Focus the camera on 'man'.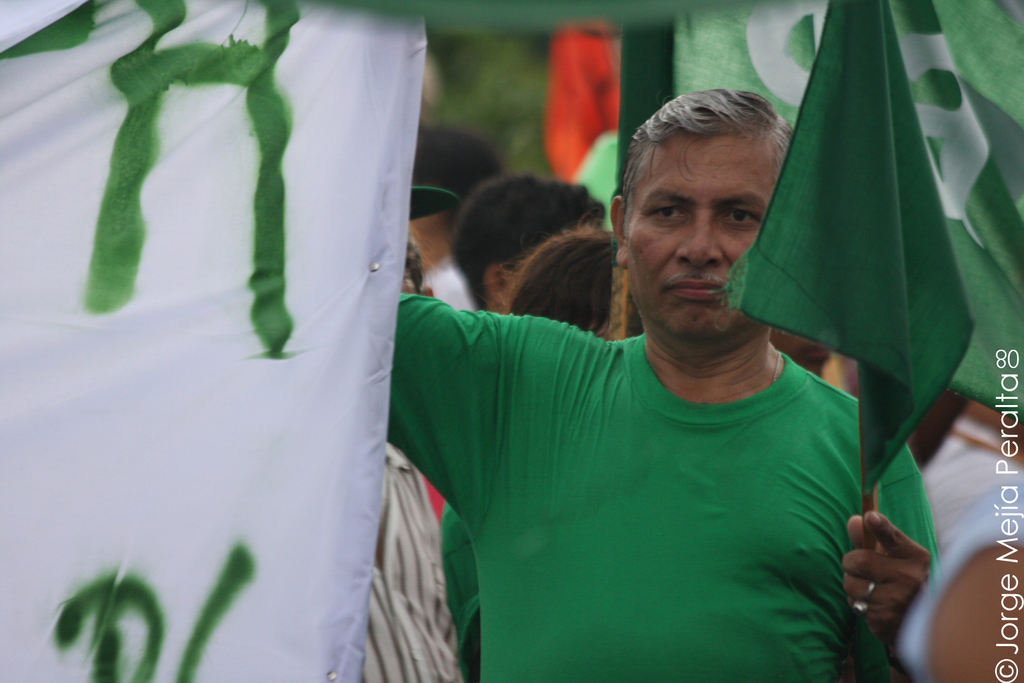
Focus region: l=368, t=99, r=958, b=668.
